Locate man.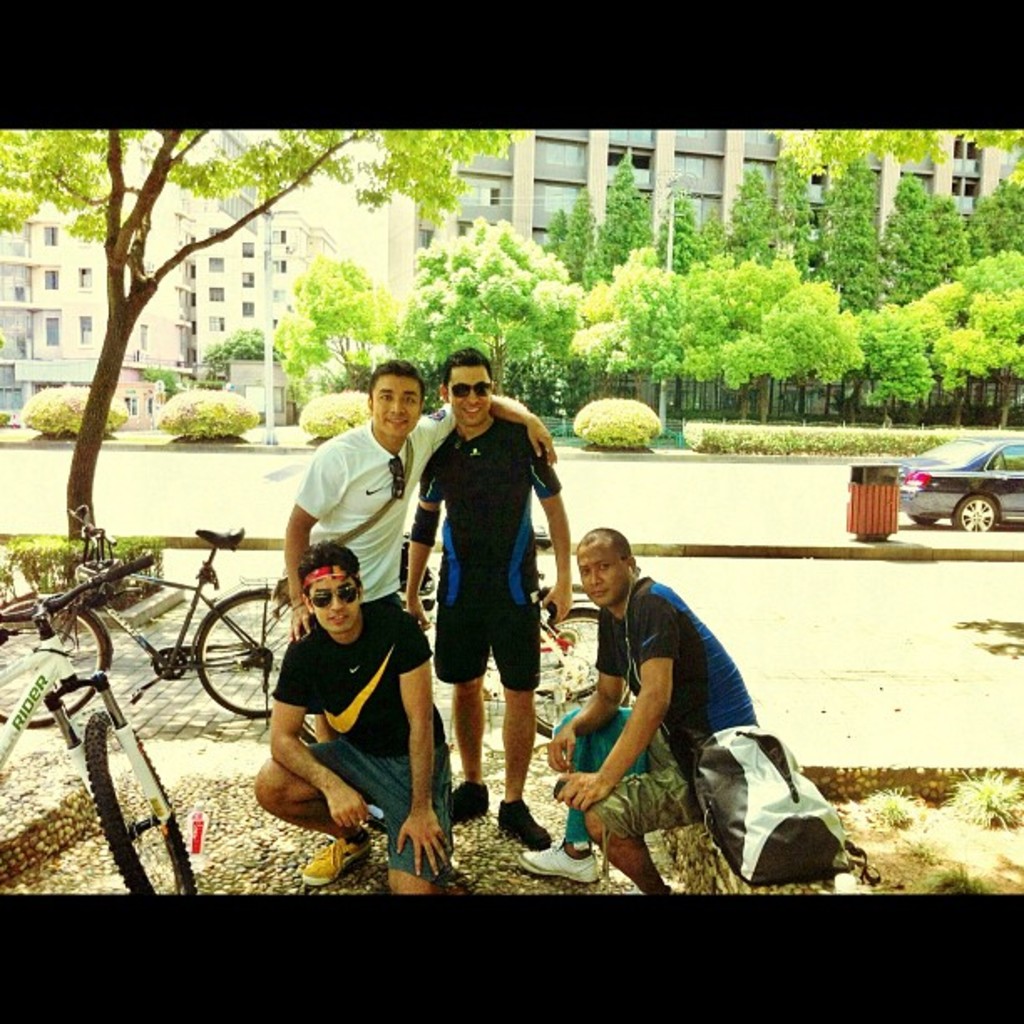
Bounding box: [x1=398, y1=350, x2=572, y2=862].
